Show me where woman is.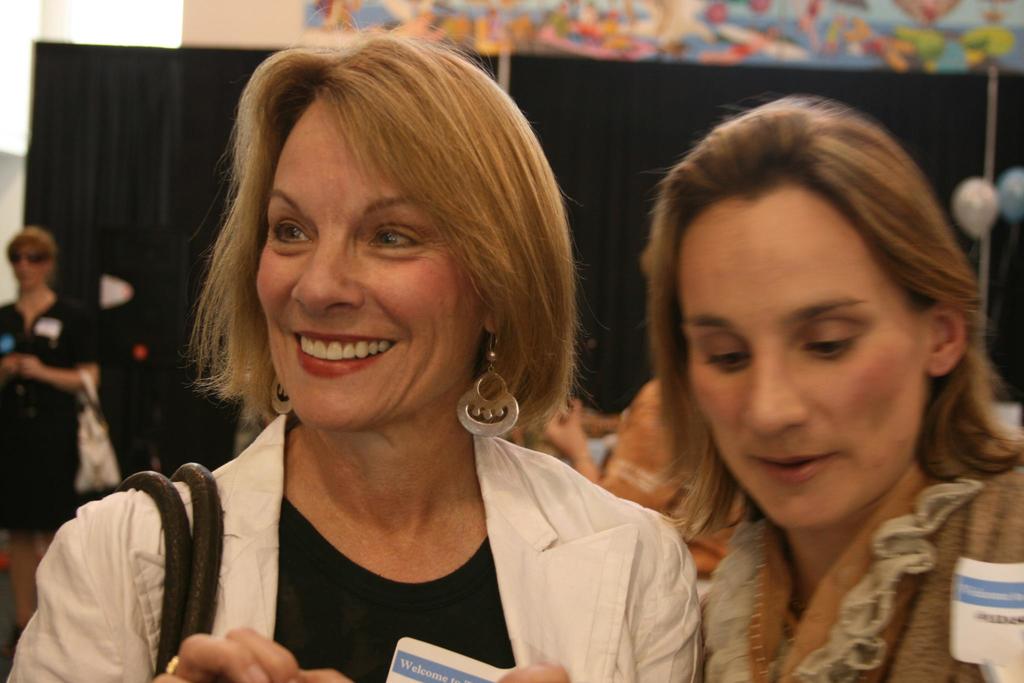
woman is at bbox(0, 31, 701, 682).
